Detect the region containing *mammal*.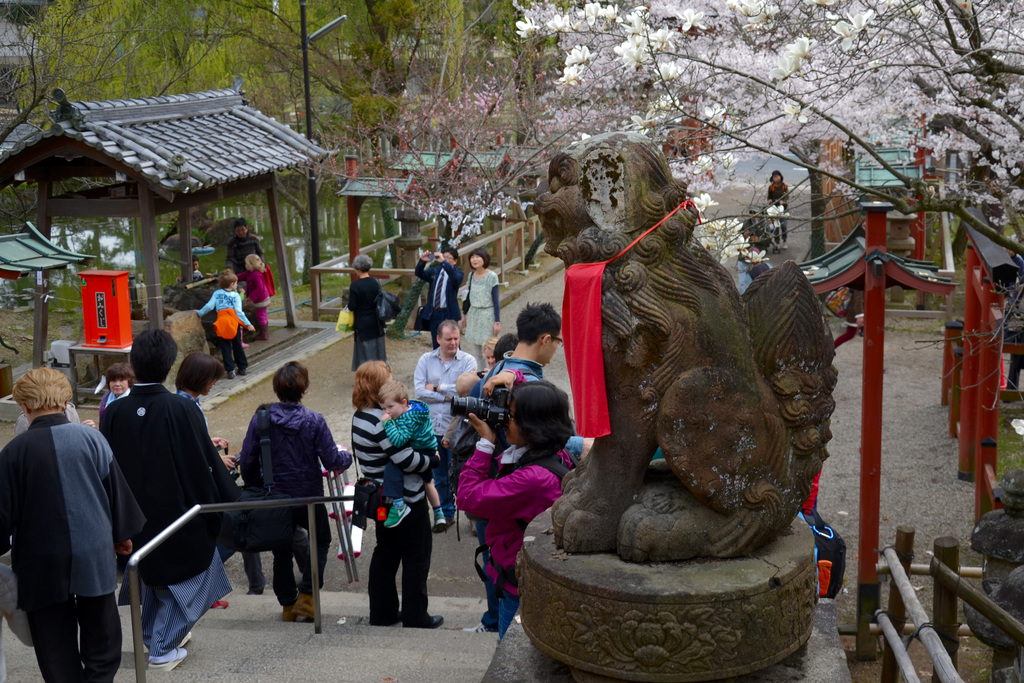
pyautogui.locateOnScreen(378, 384, 446, 529).
